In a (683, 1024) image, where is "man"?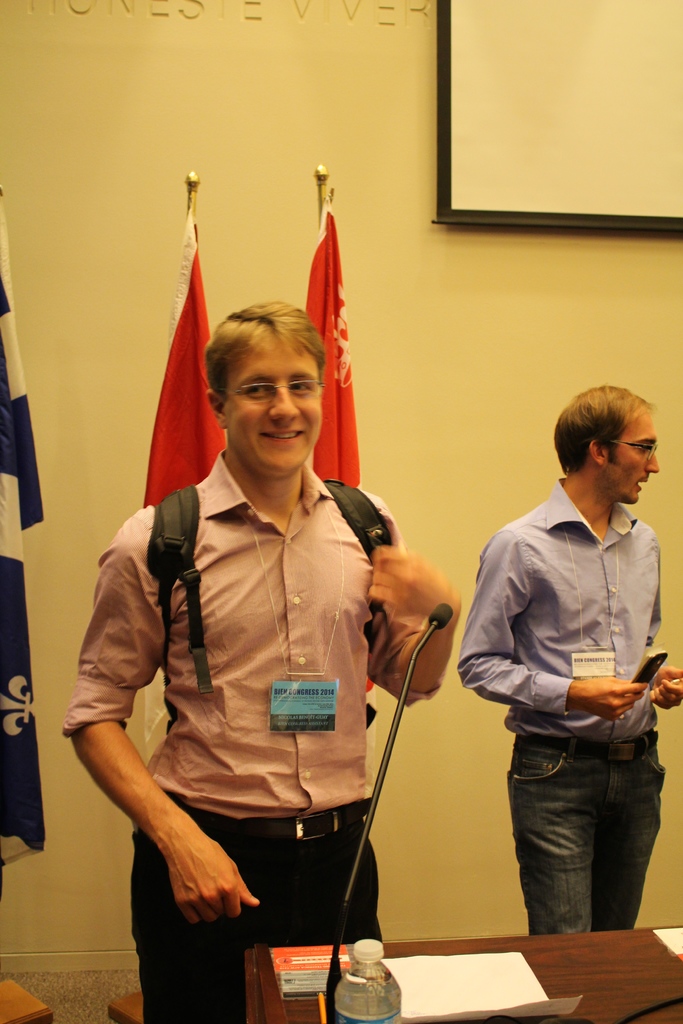
pyautogui.locateOnScreen(462, 382, 682, 957).
